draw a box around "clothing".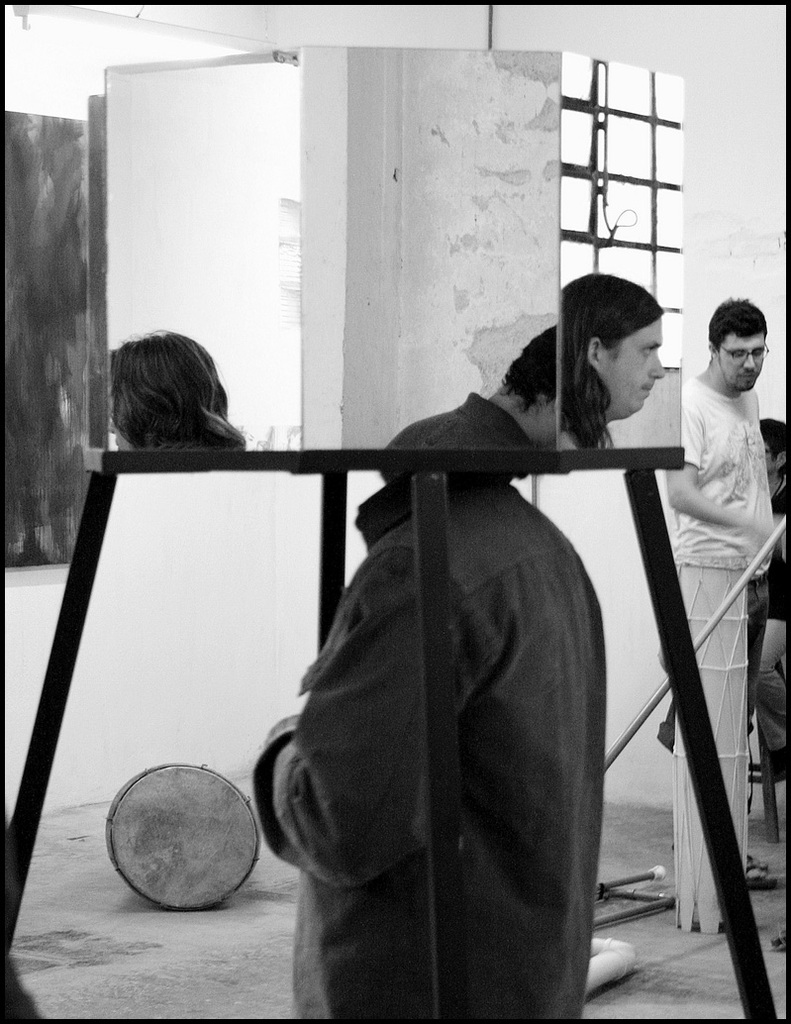
(left=259, top=406, right=639, bottom=1023).
